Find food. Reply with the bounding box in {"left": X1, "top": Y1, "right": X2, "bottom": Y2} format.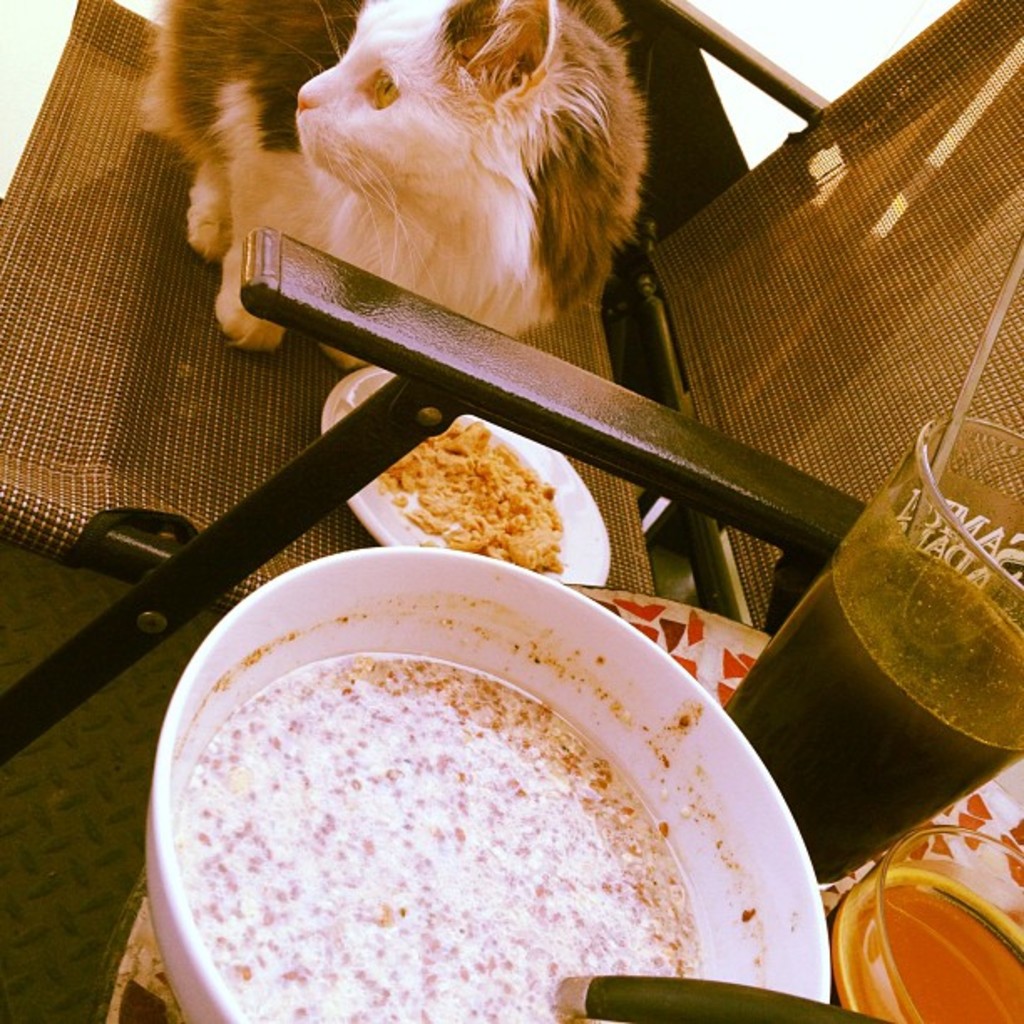
{"left": 169, "top": 649, "right": 704, "bottom": 1022}.
